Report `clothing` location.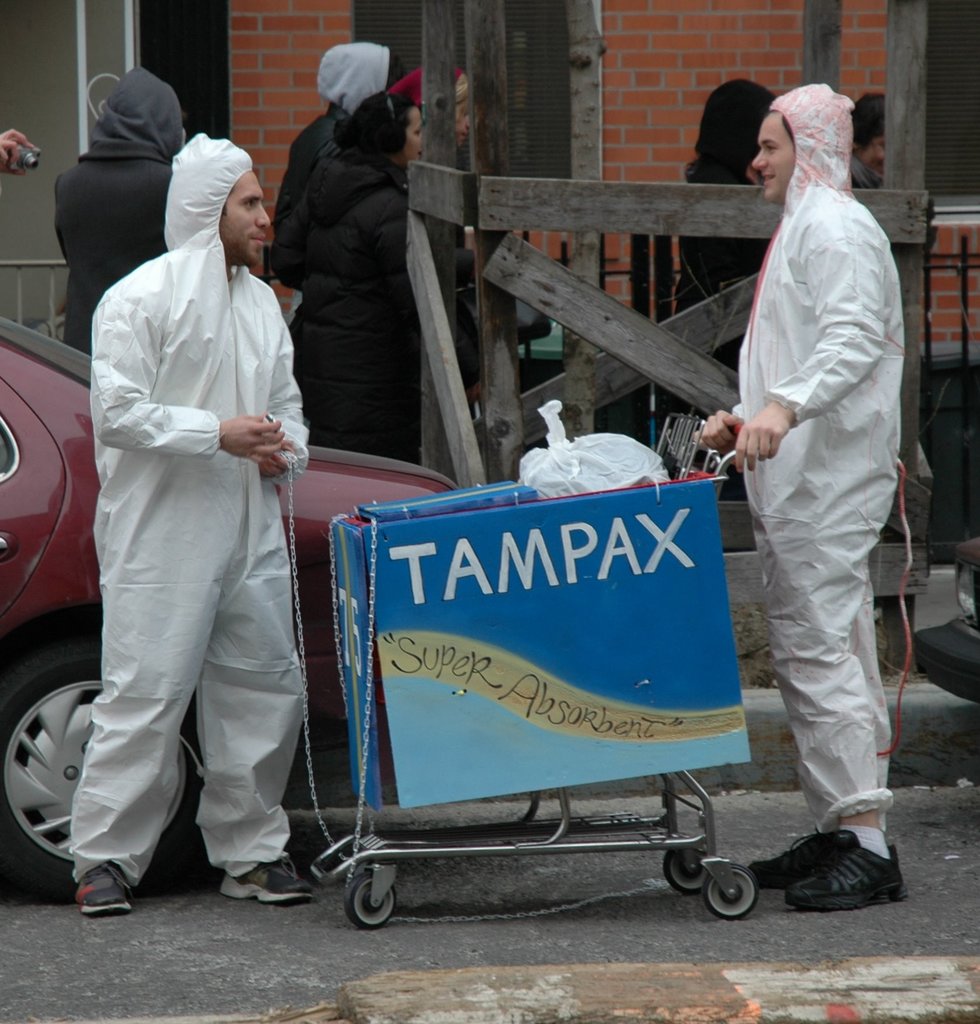
Report: 63,180,319,892.
